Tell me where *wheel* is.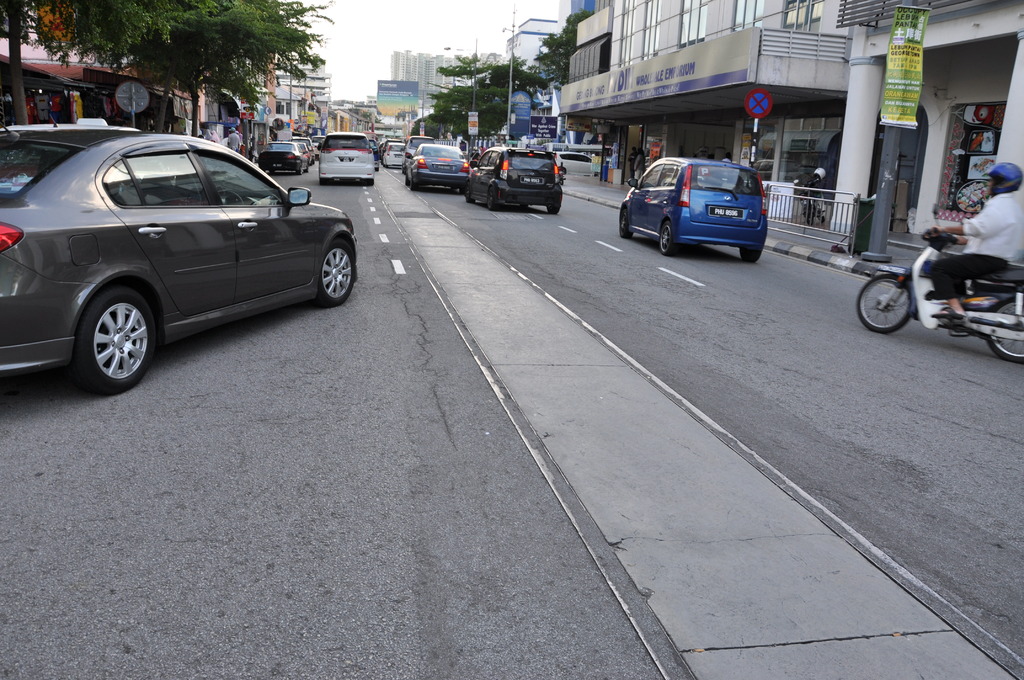
*wheel* is at Rect(984, 295, 1023, 363).
